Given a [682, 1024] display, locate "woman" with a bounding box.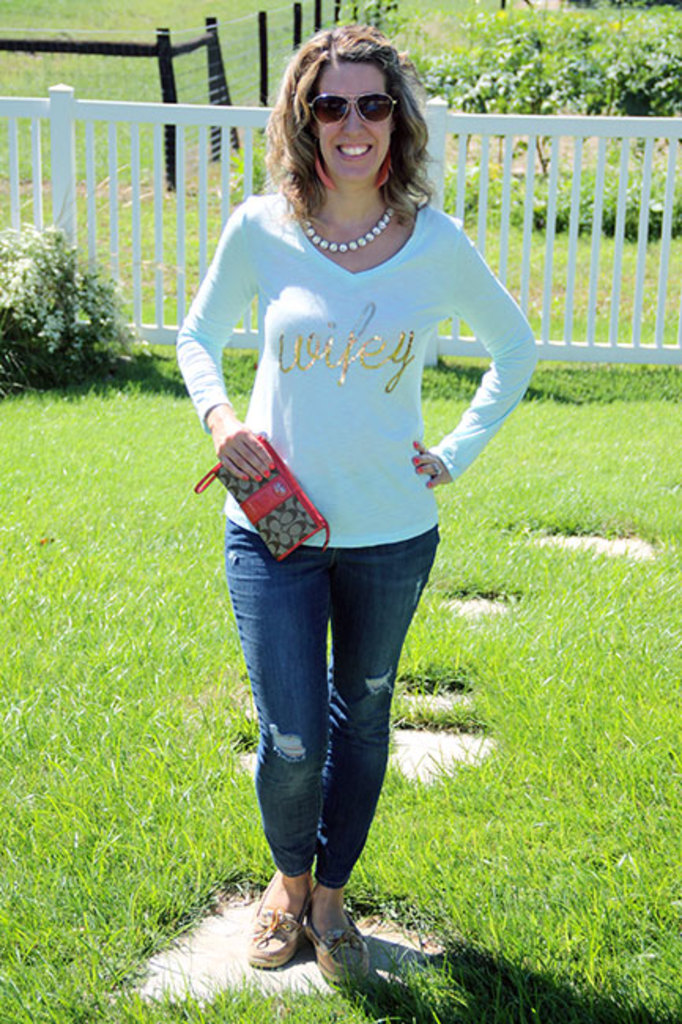
Located: <bbox>162, 16, 539, 937</bbox>.
